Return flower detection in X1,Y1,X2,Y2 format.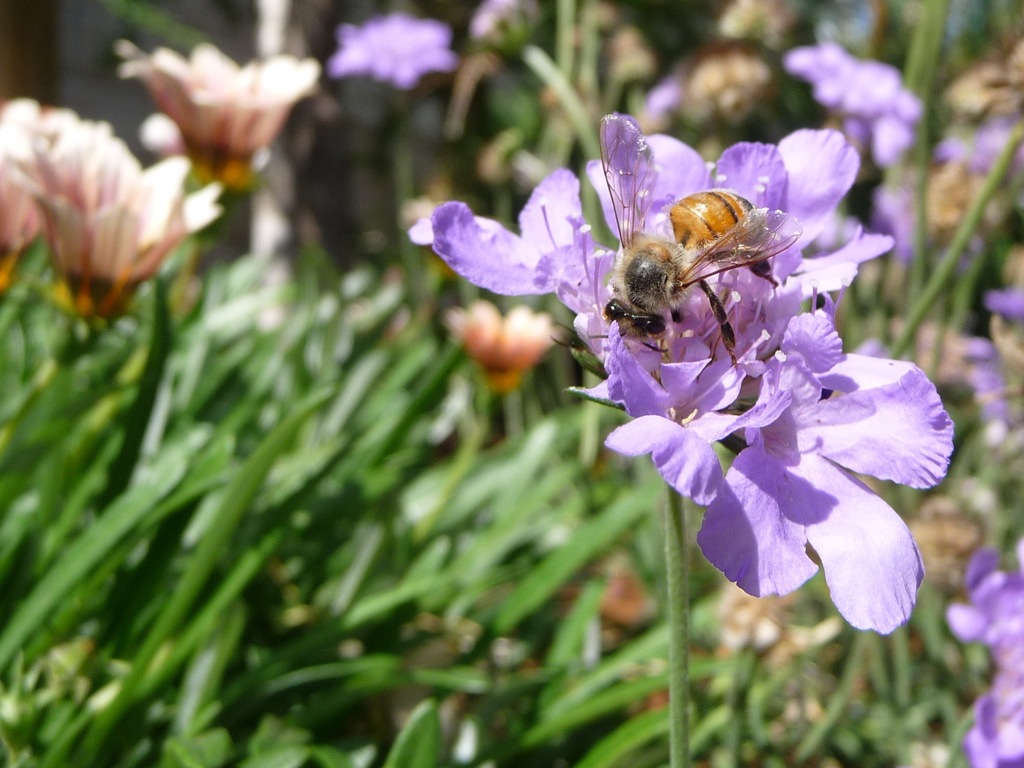
324,13,456,95.
